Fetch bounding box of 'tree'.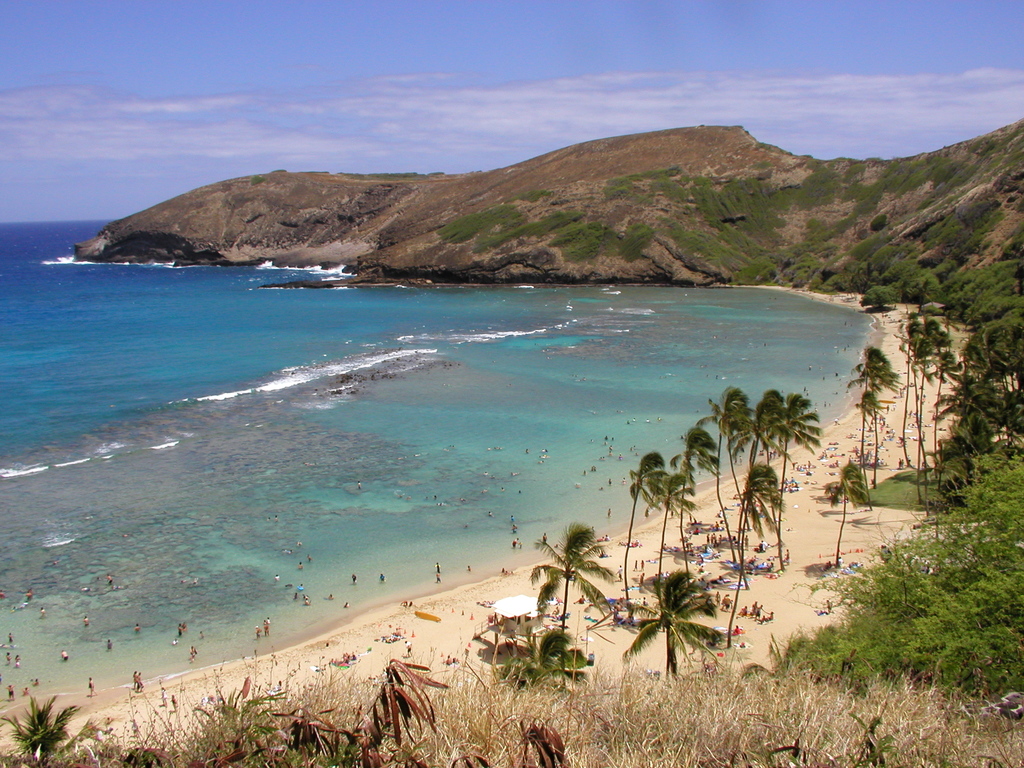
Bbox: [left=892, top=309, right=1023, bottom=484].
